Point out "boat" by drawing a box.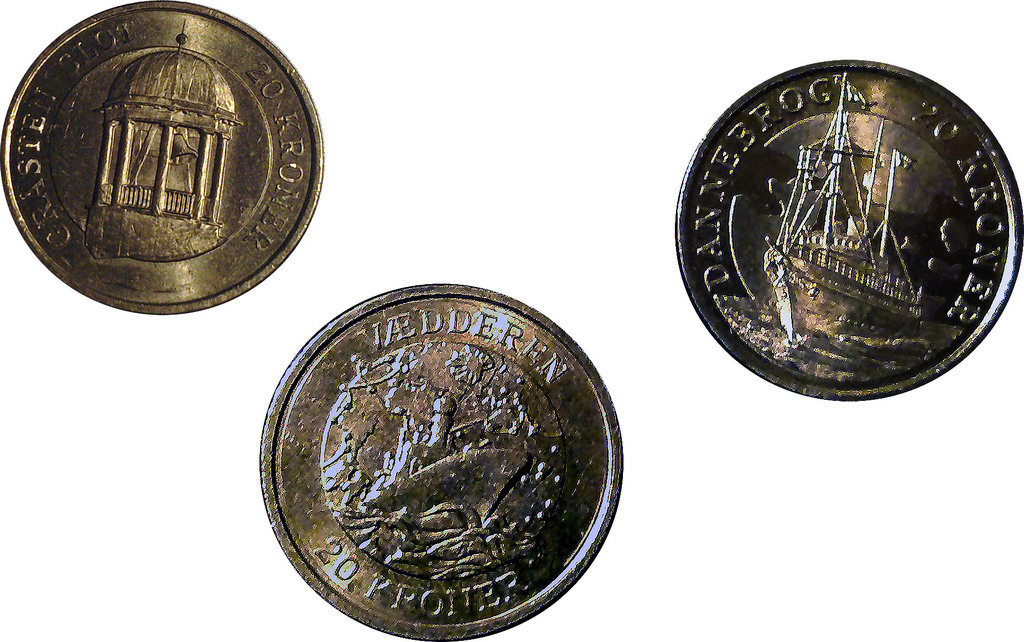
detection(755, 72, 925, 342).
